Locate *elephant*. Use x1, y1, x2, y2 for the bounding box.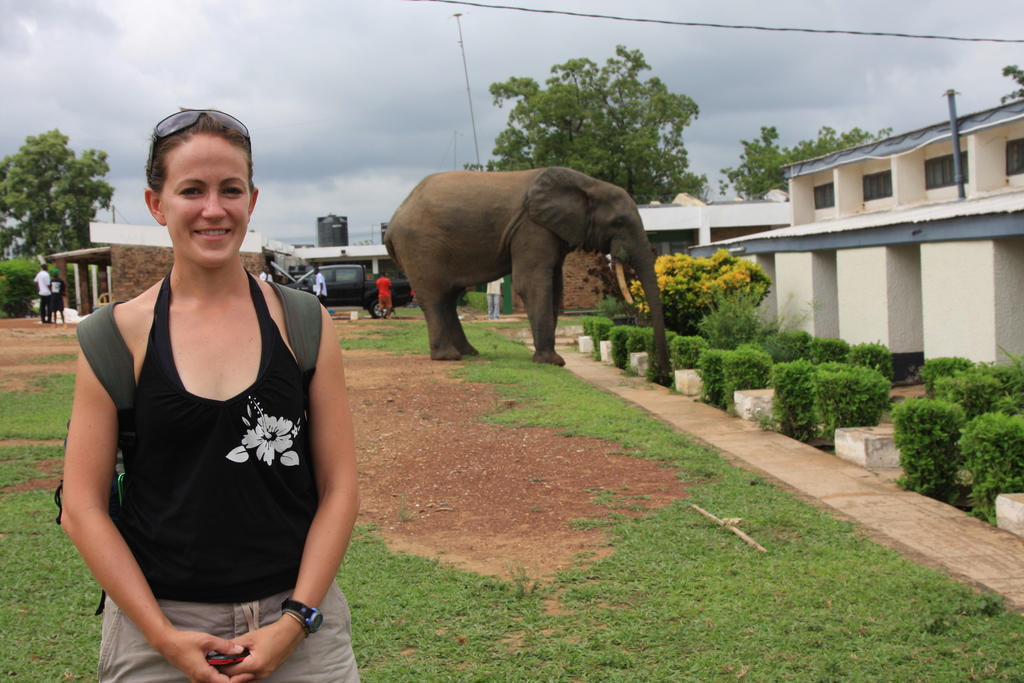
367, 162, 668, 367.
